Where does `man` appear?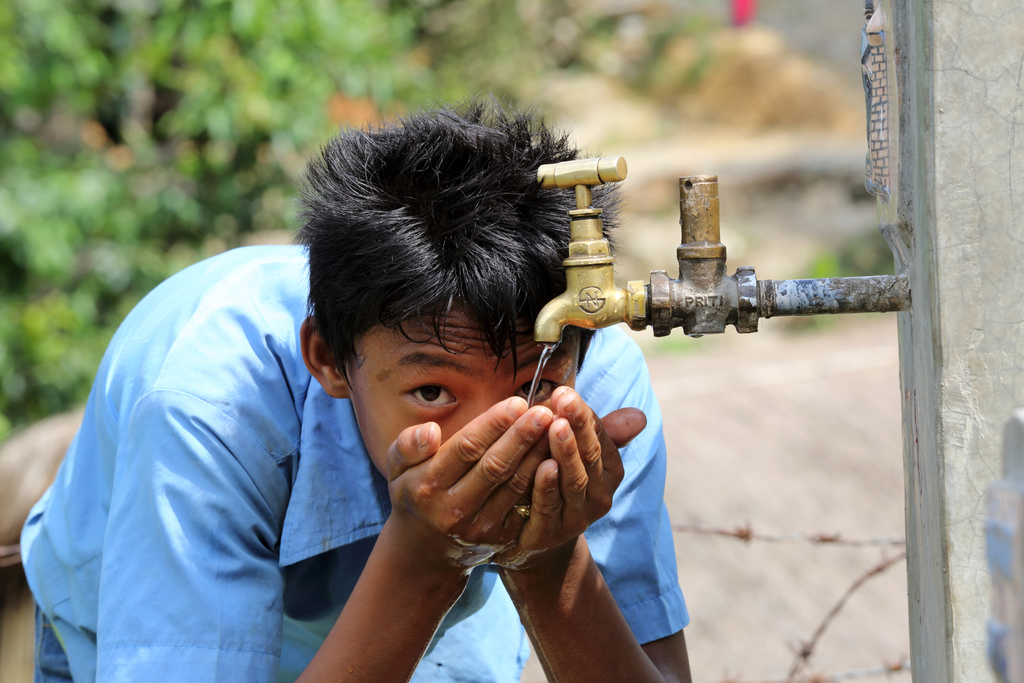
Appears at [left=20, top=103, right=698, bottom=682].
